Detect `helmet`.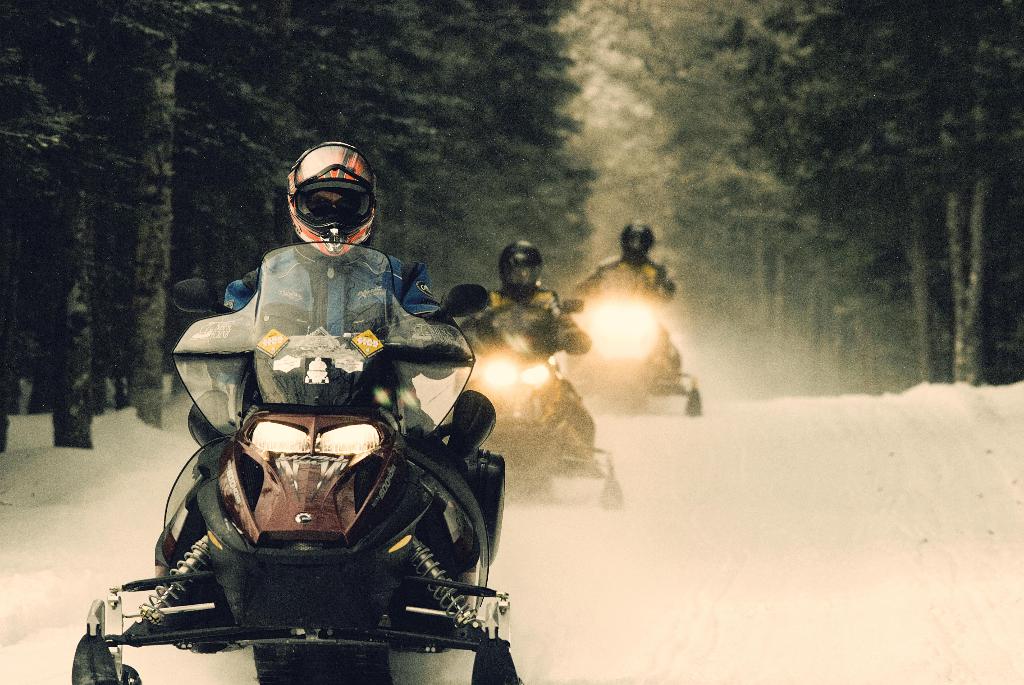
Detected at (left=503, top=238, right=548, bottom=299).
